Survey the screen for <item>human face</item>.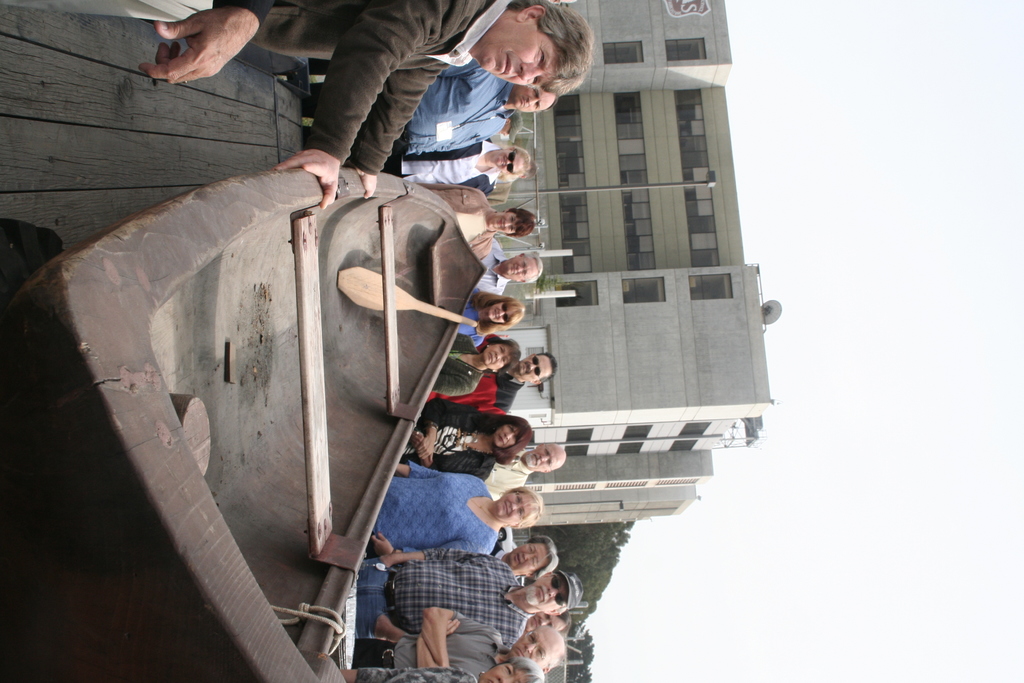
Survey found: pyautogui.locateOnScreen(504, 539, 547, 574).
